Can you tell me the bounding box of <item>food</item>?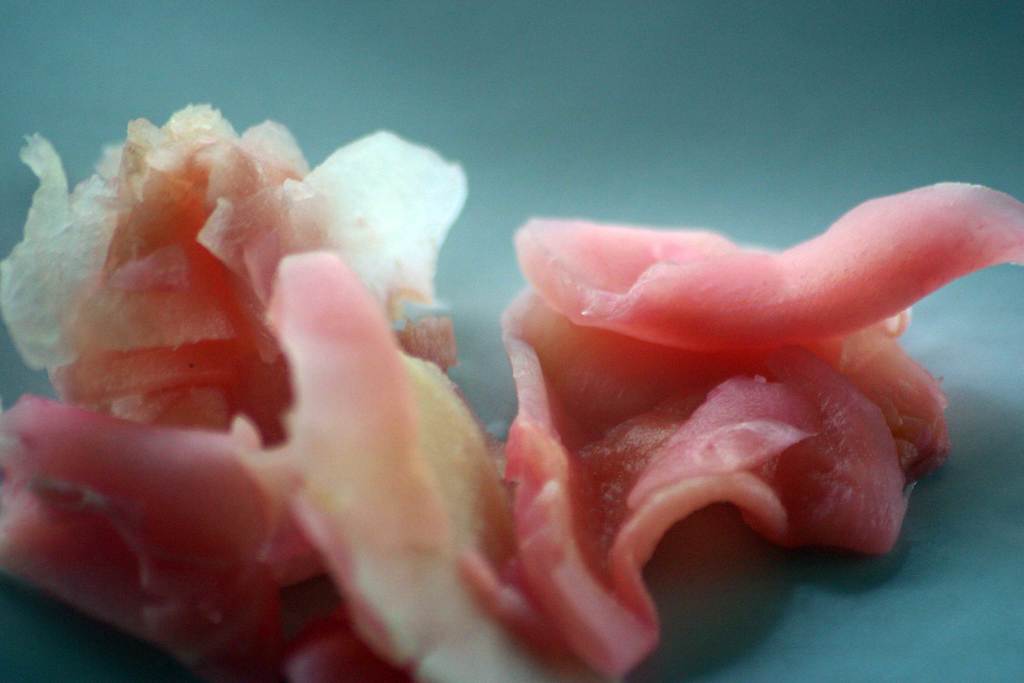
<bbox>98, 63, 971, 623</bbox>.
